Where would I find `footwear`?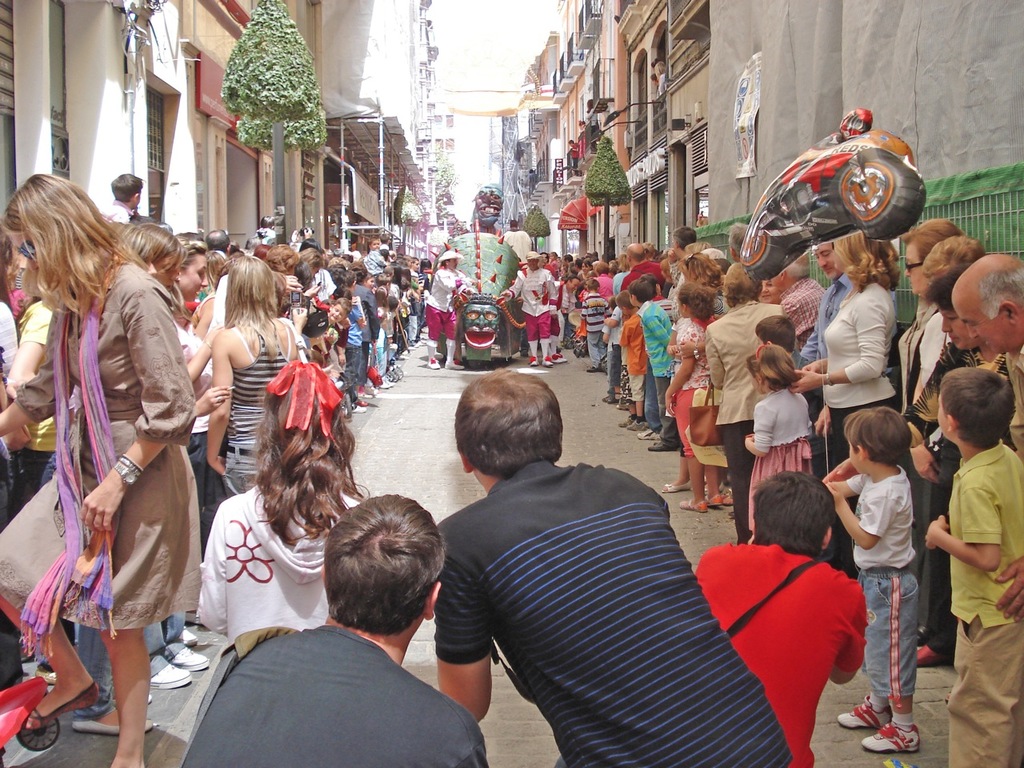
At region(21, 682, 102, 730).
